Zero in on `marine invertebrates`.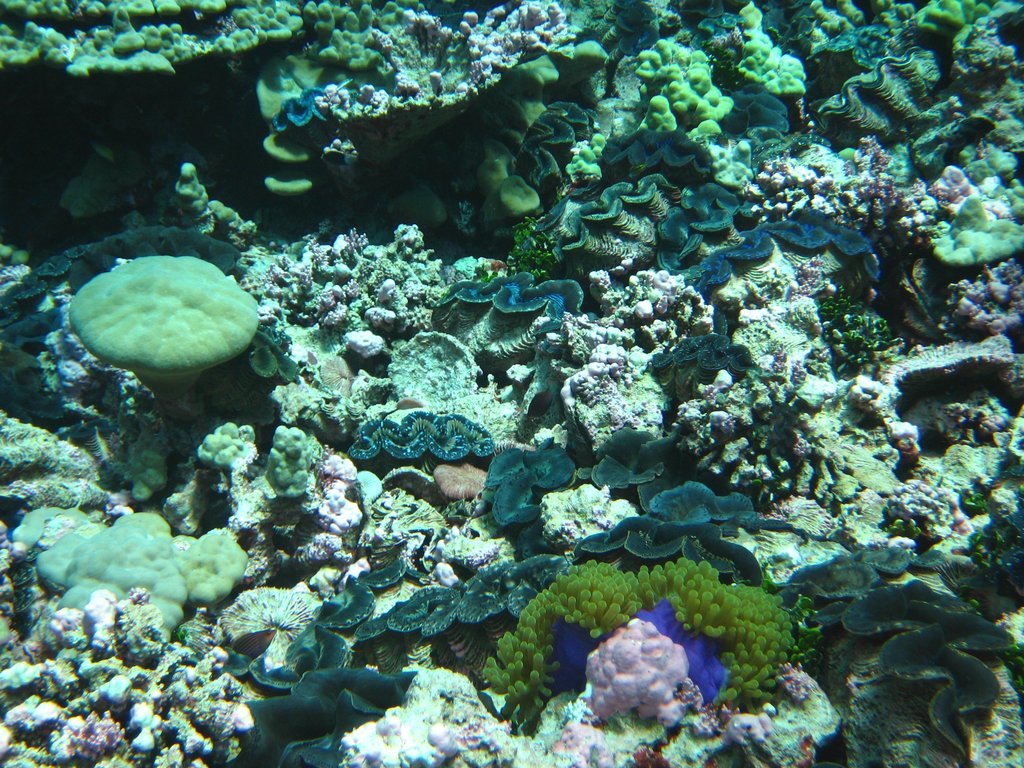
Zeroed in: 737, 139, 998, 309.
